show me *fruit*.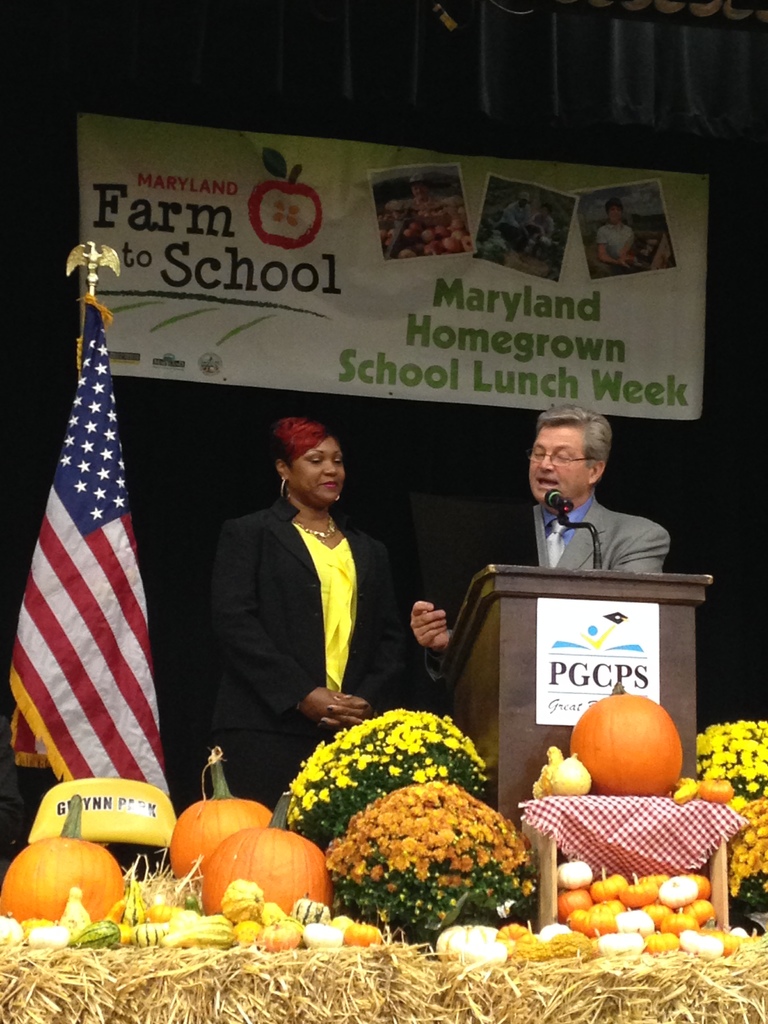
*fruit* is here: rect(216, 875, 274, 921).
